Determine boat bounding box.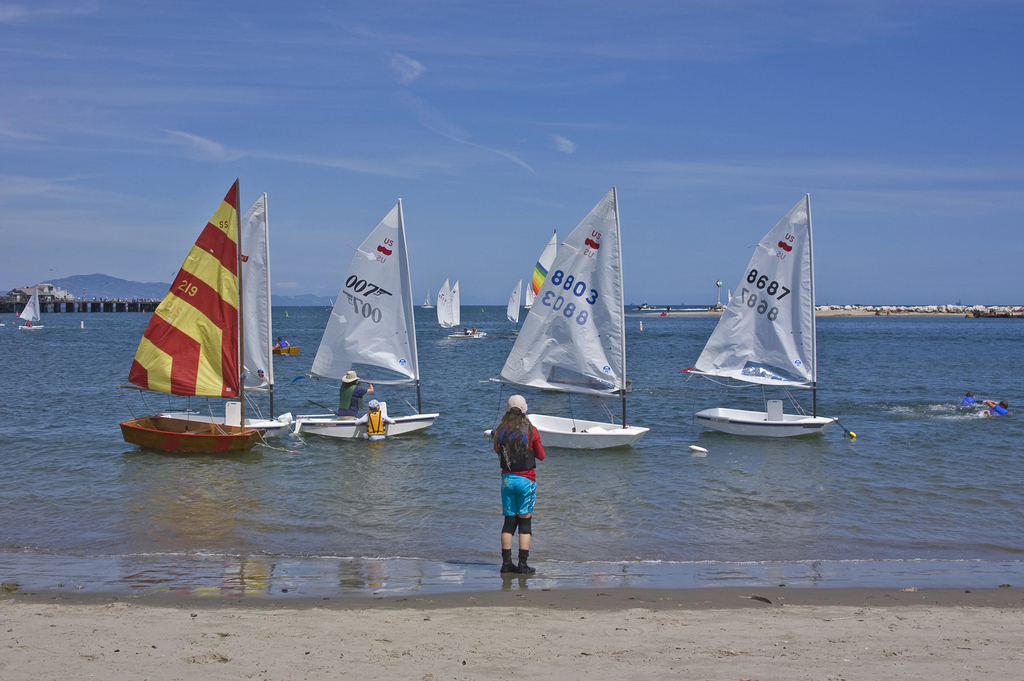
Determined: [276, 344, 301, 352].
